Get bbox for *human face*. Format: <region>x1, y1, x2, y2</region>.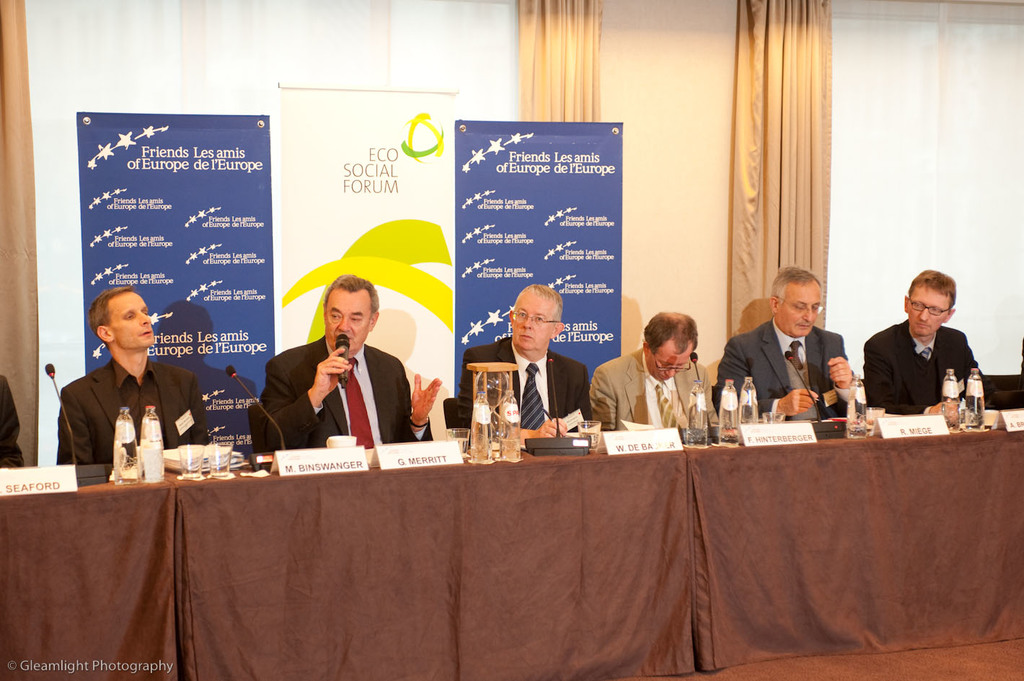
<region>910, 283, 948, 334</region>.
